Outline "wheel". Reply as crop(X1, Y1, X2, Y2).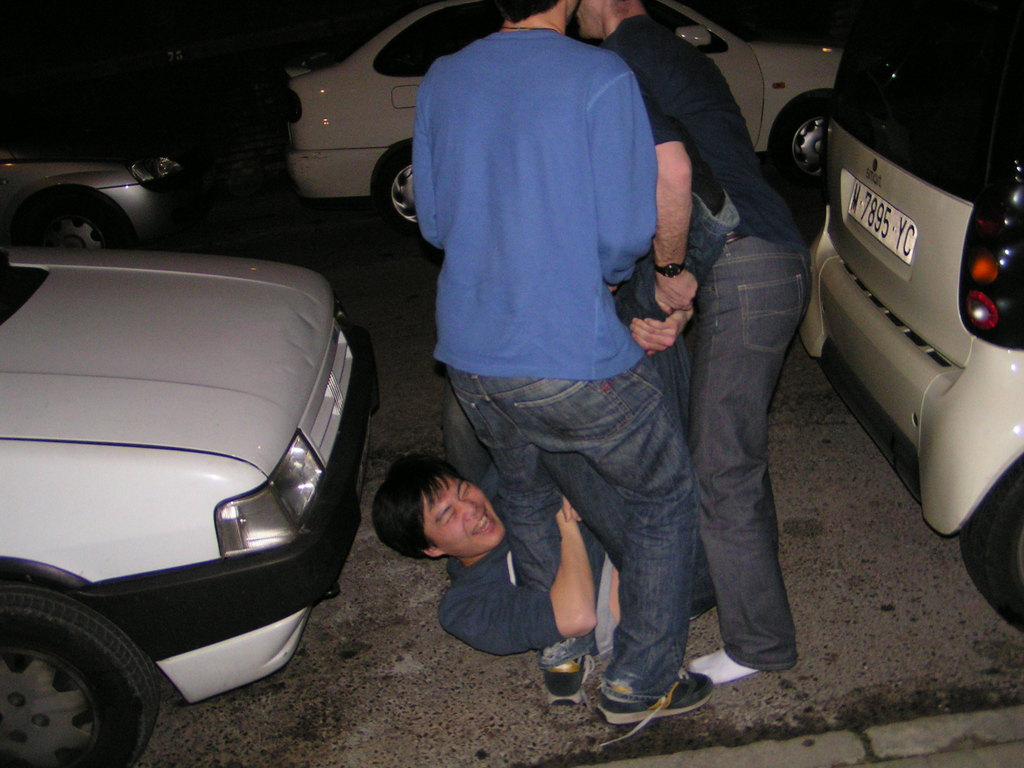
crop(774, 106, 823, 202).
